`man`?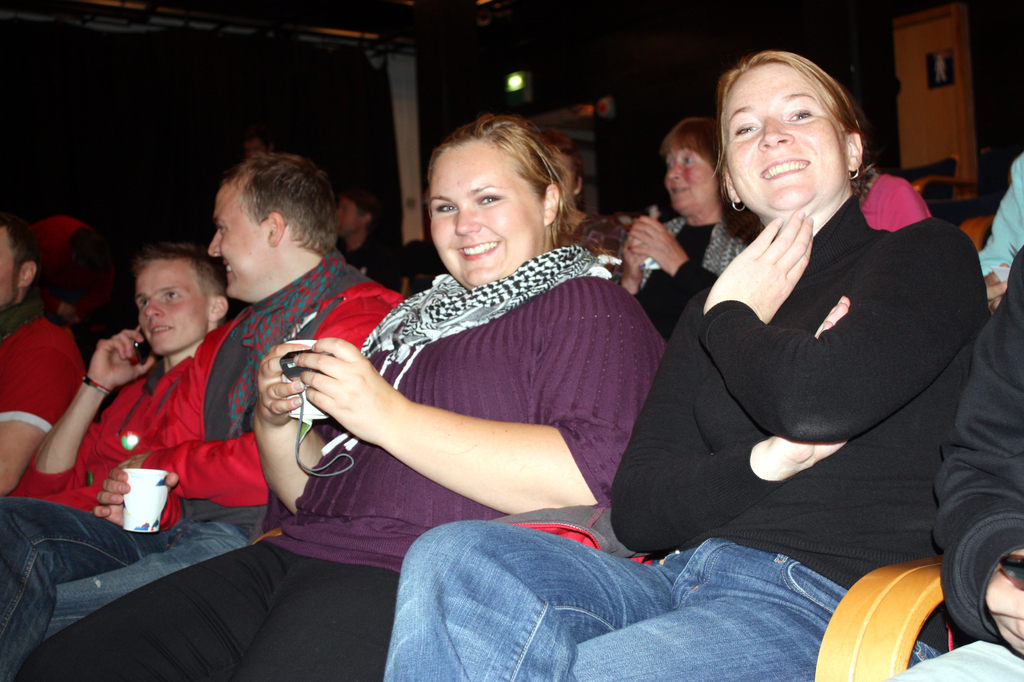
(0, 148, 404, 681)
